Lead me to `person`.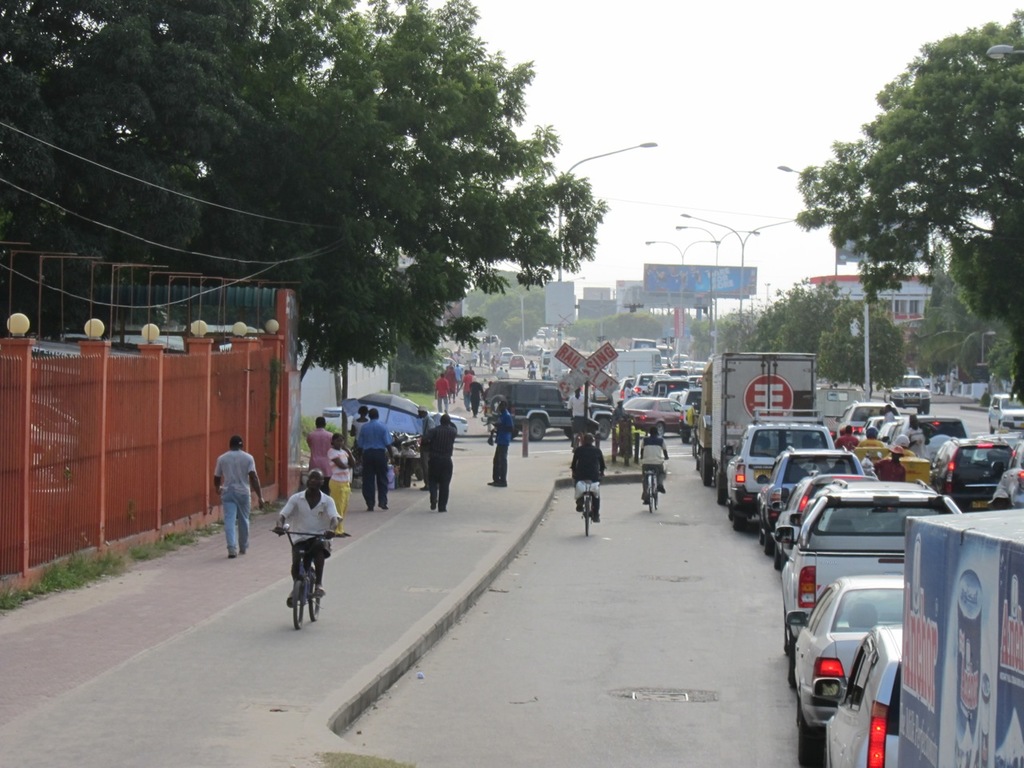
Lead to [570,428,609,526].
